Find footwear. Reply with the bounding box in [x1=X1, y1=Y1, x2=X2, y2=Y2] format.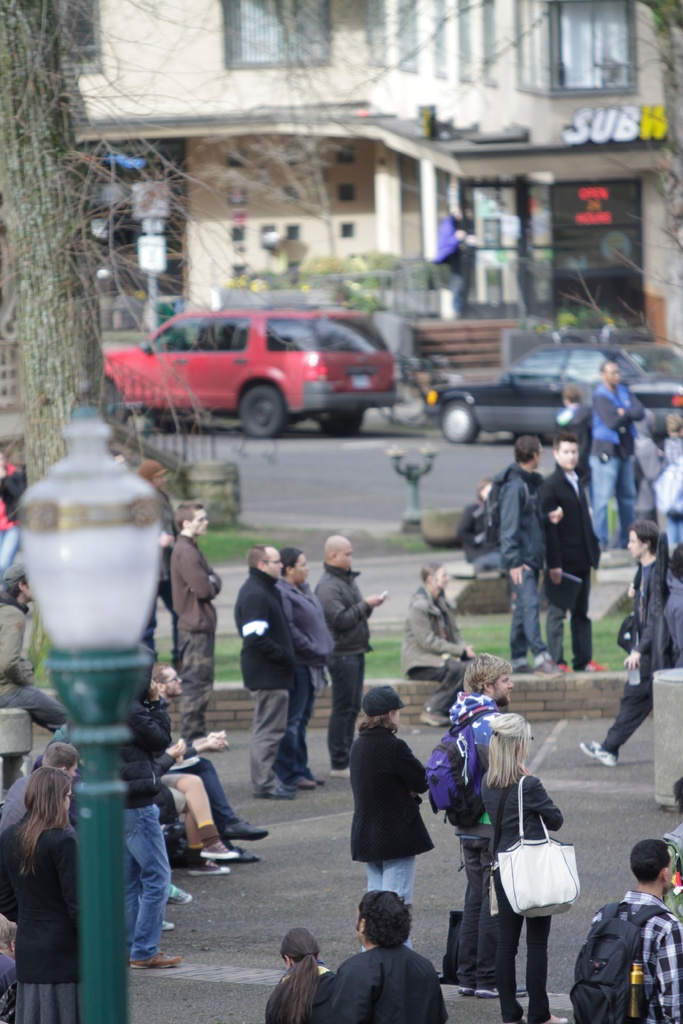
[x1=235, y1=846, x2=259, y2=863].
